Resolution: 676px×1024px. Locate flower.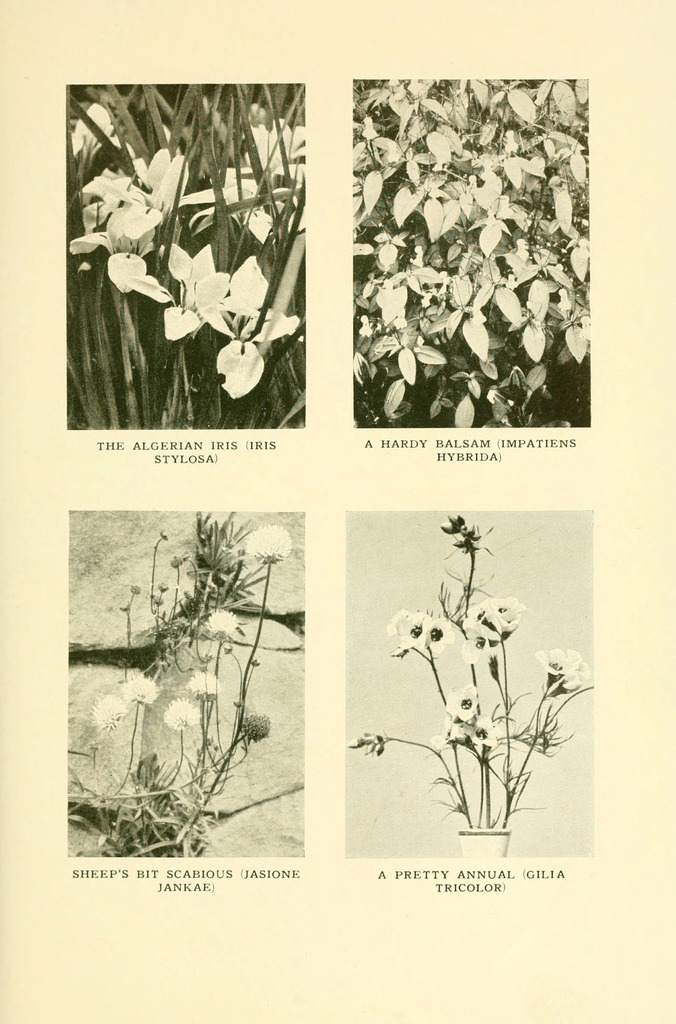
select_region(562, 646, 590, 687).
